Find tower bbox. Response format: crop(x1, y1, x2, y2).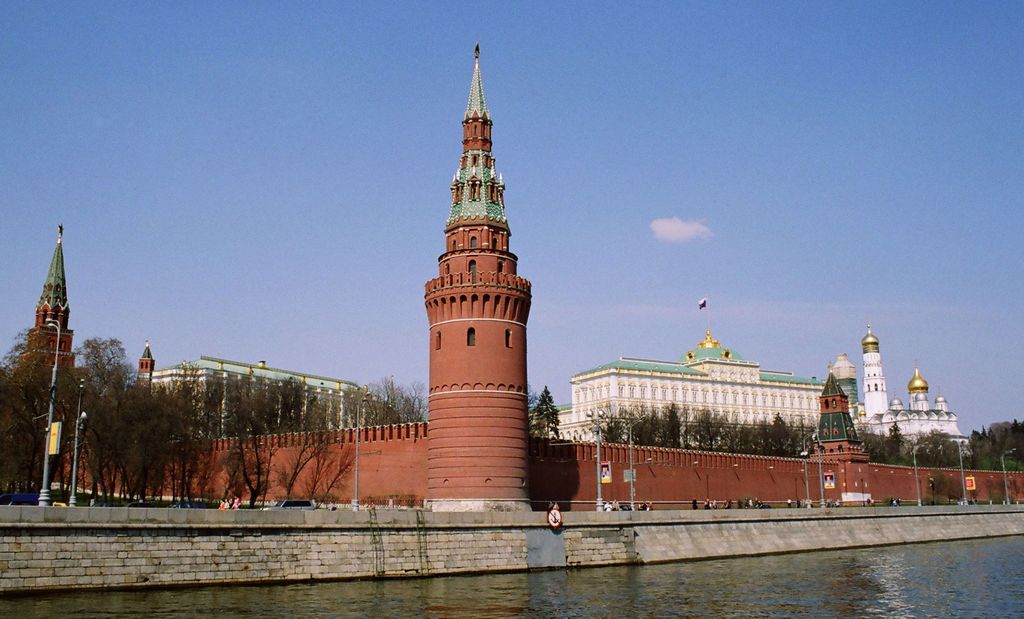
crop(10, 206, 98, 501).
